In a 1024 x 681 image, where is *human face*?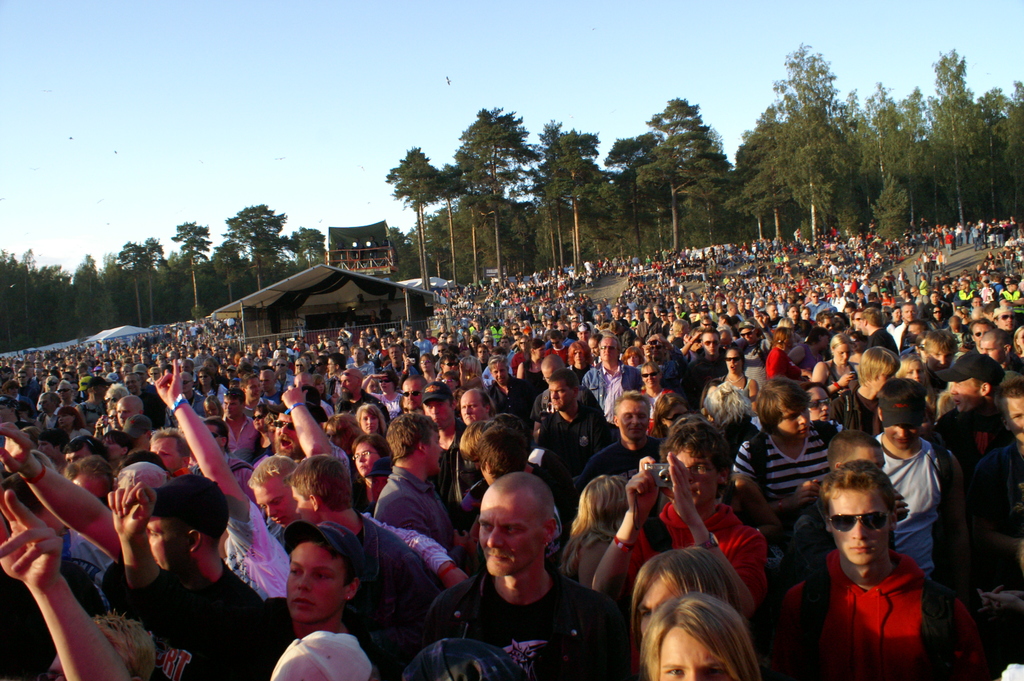
(x1=17, y1=373, x2=24, y2=385).
